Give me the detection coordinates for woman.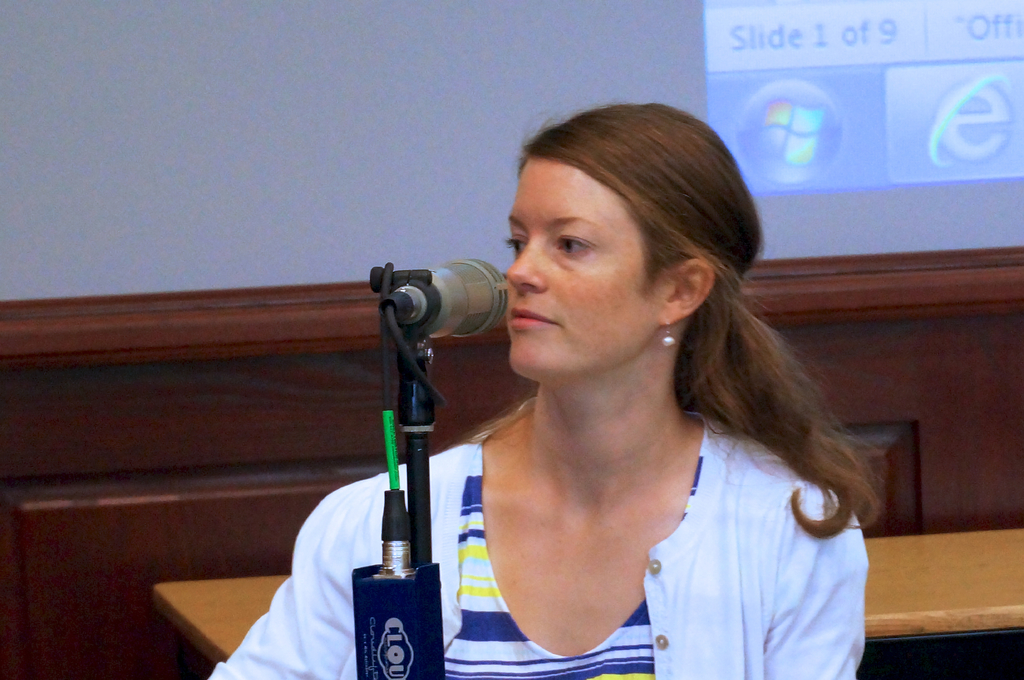
[202, 106, 881, 679].
